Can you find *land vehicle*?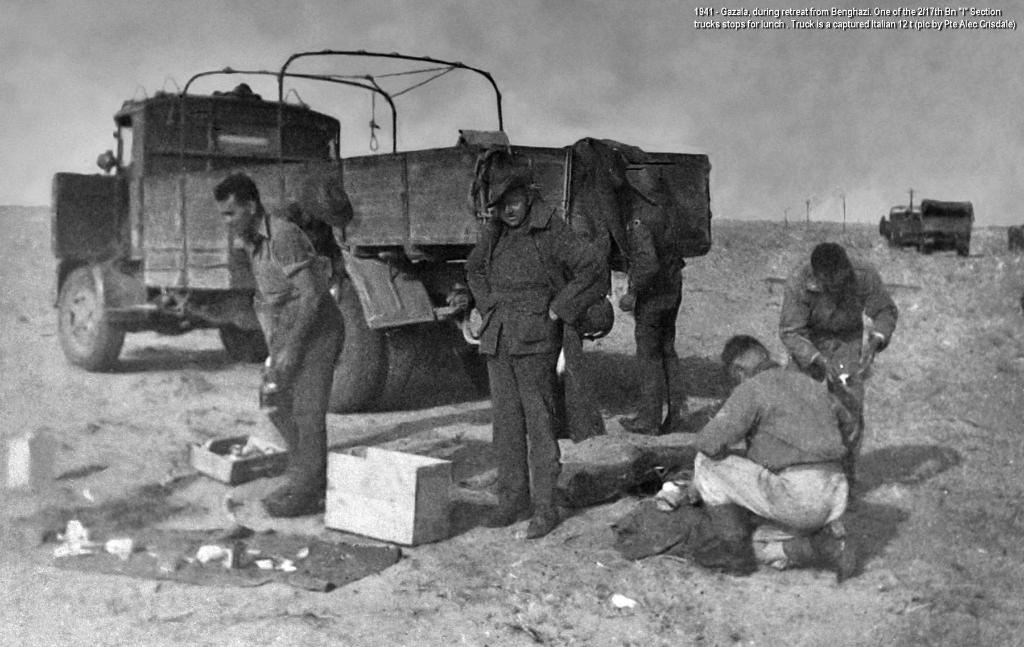
Yes, bounding box: box(47, 45, 717, 409).
